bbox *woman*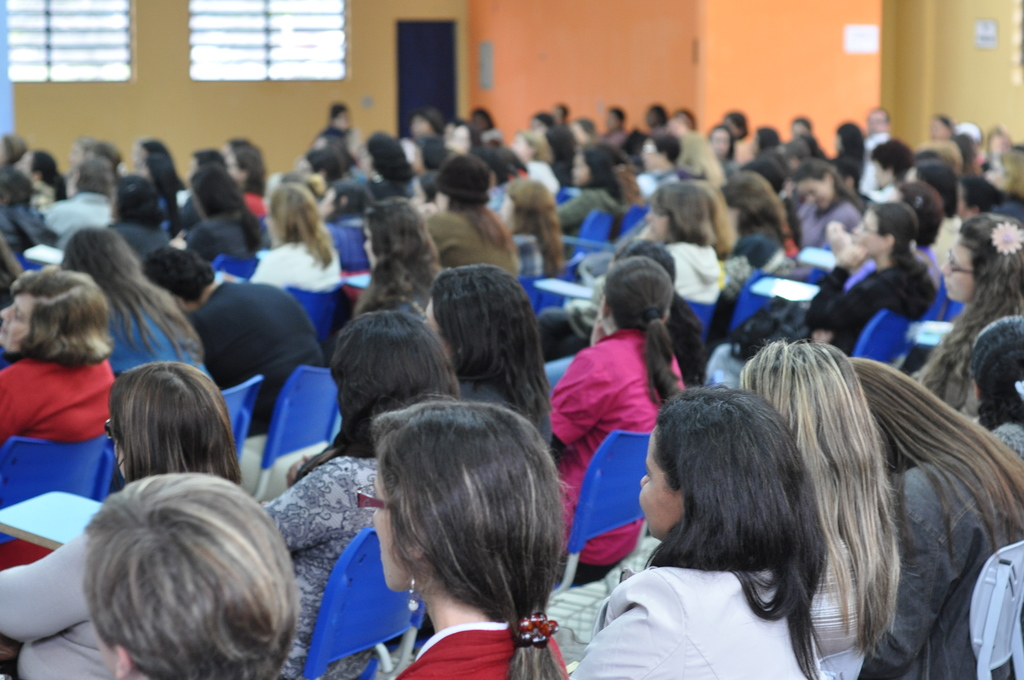
detection(139, 144, 188, 213)
